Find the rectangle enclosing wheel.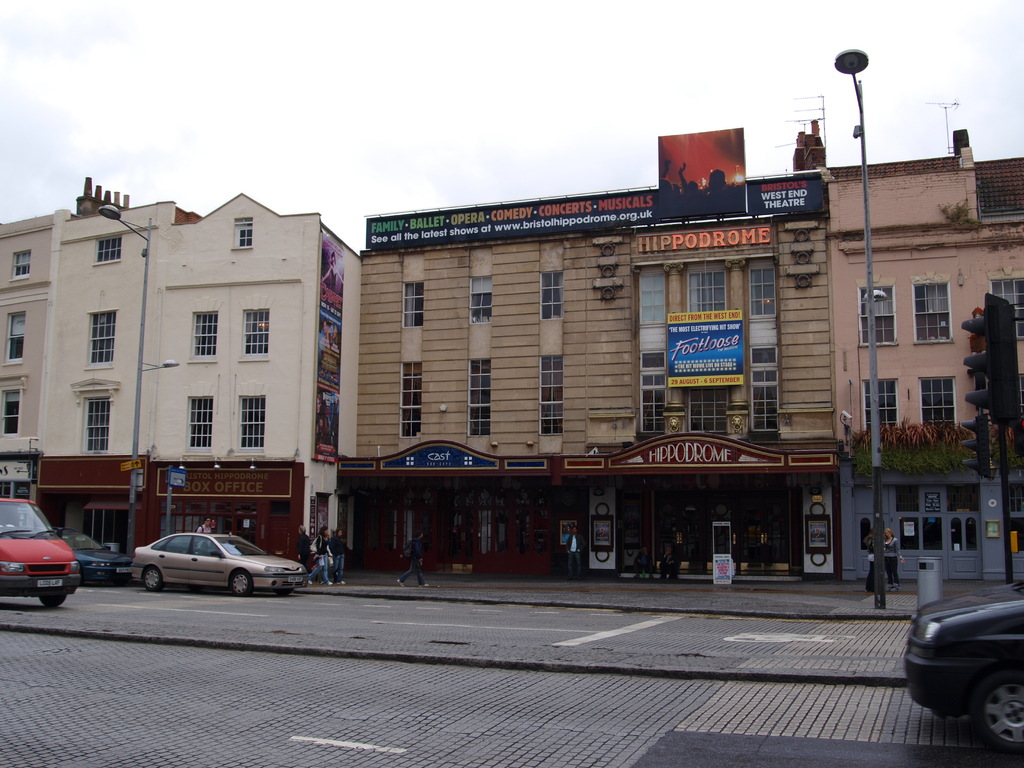
bbox=(41, 598, 67, 609).
